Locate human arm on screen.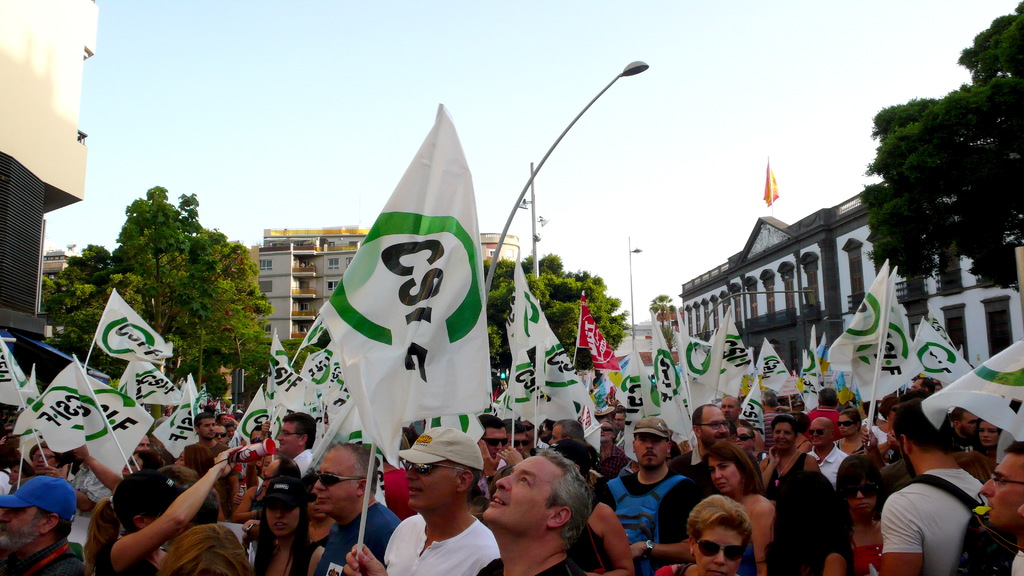
On screen at [x1=46, y1=464, x2=114, y2=513].
